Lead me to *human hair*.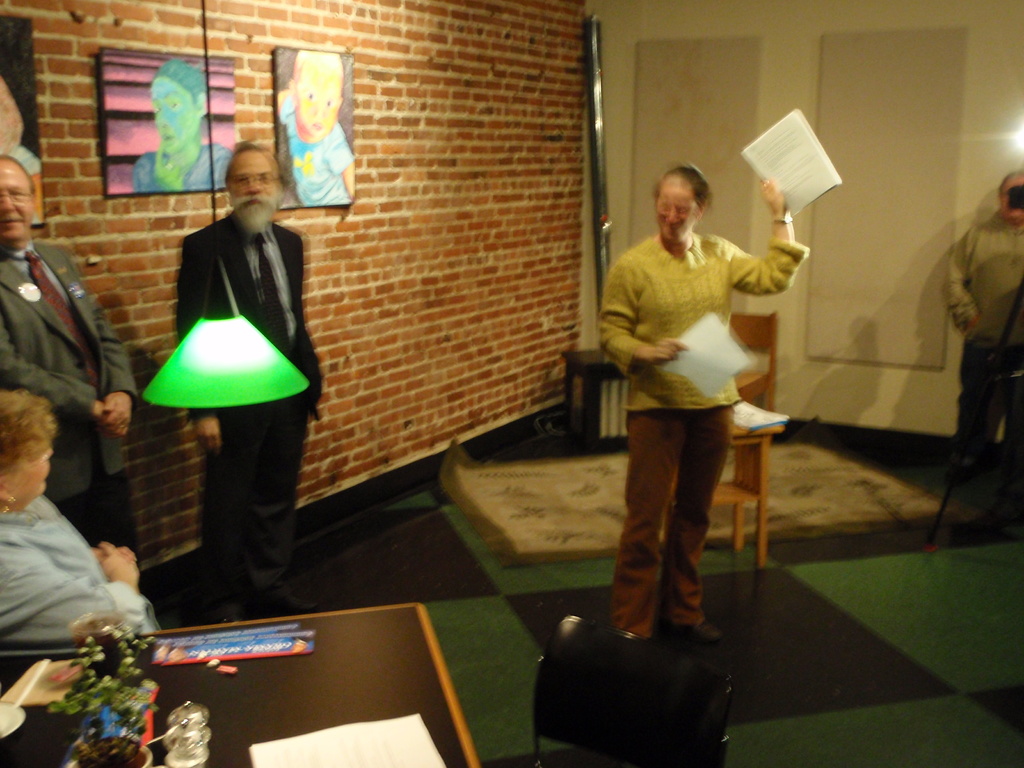
Lead to pyautogui.locateOnScreen(218, 141, 284, 185).
